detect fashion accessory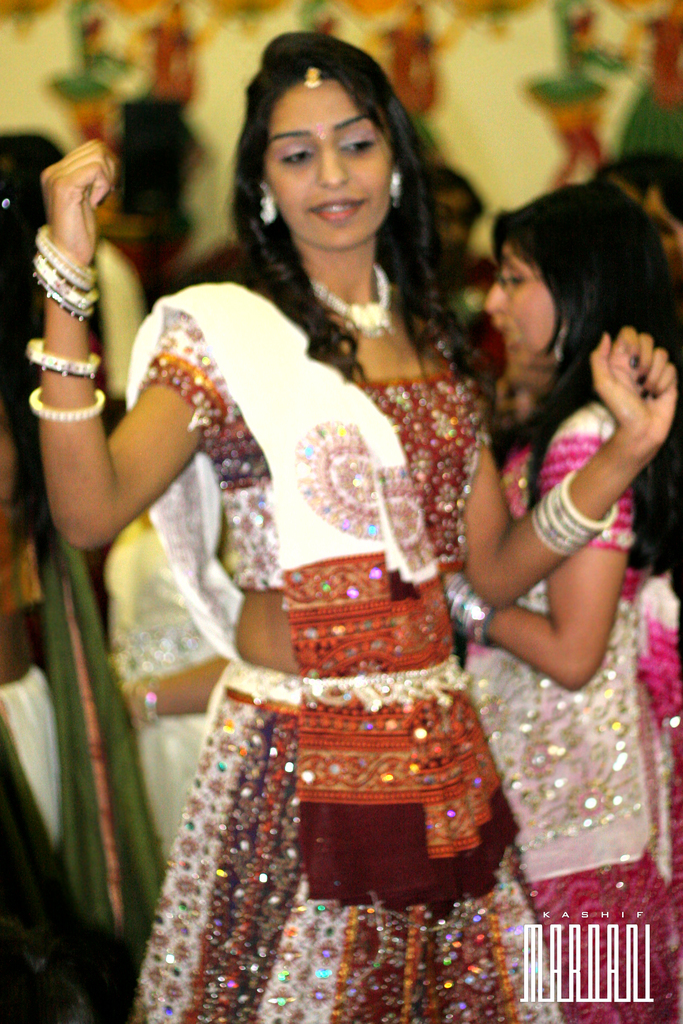
box=[433, 563, 506, 653]
